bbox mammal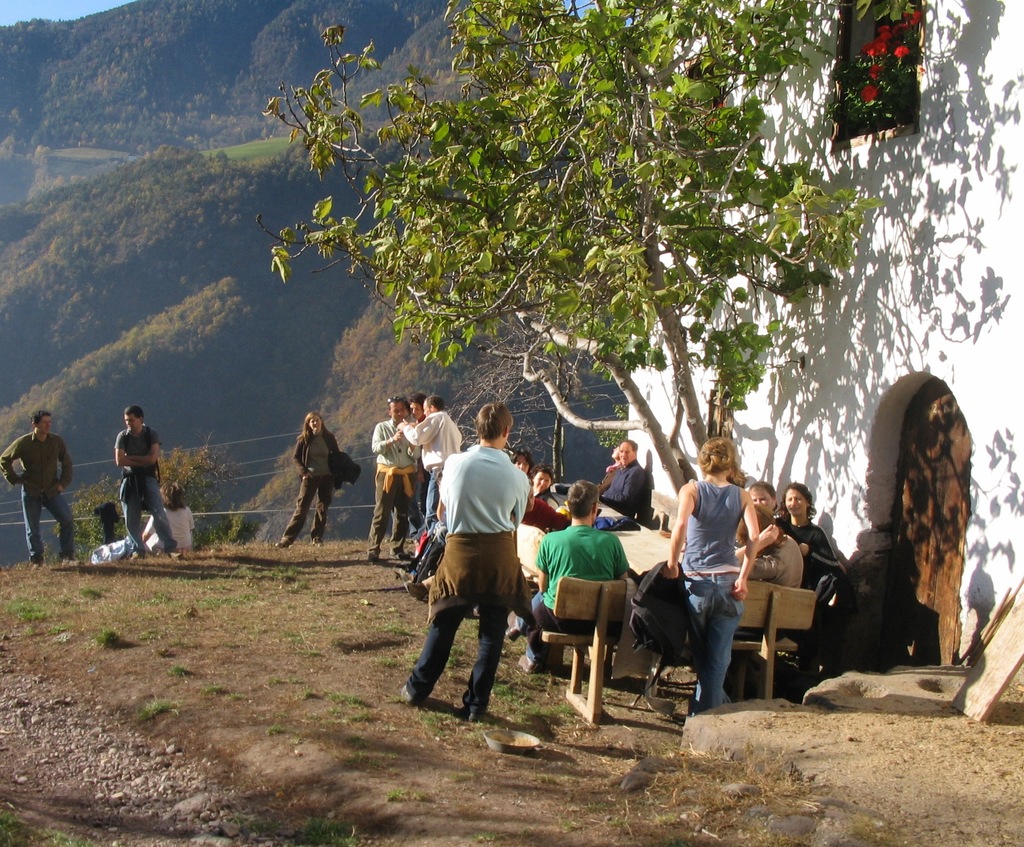
[1, 411, 73, 566]
